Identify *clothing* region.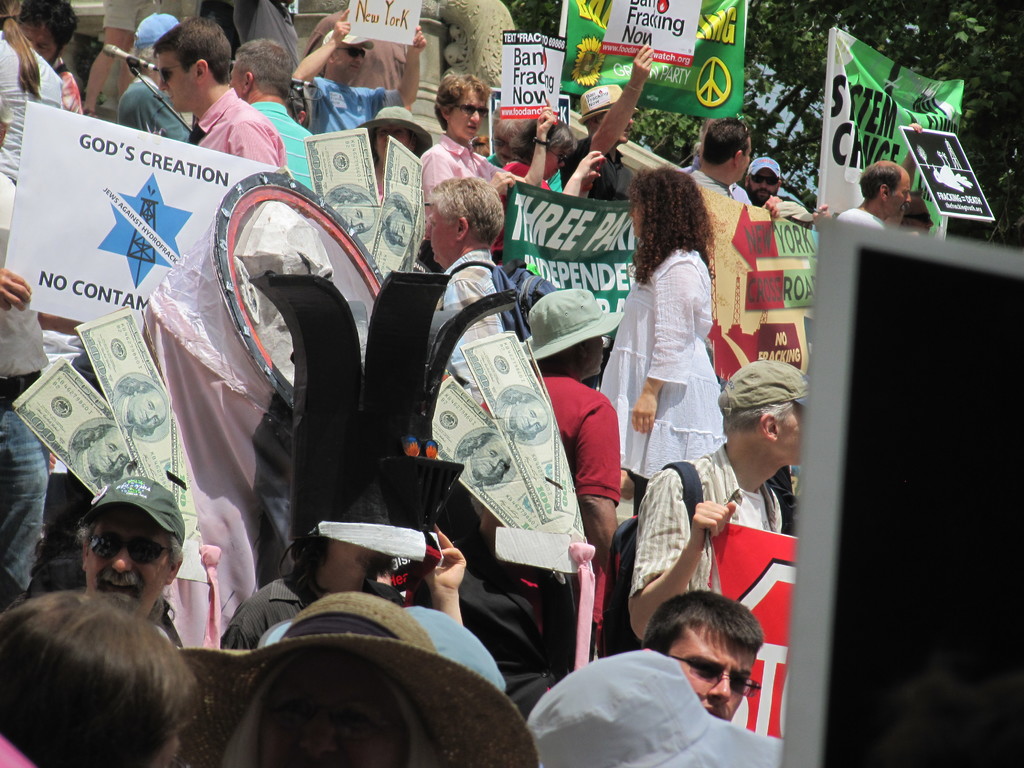
Region: region(232, 0, 296, 46).
